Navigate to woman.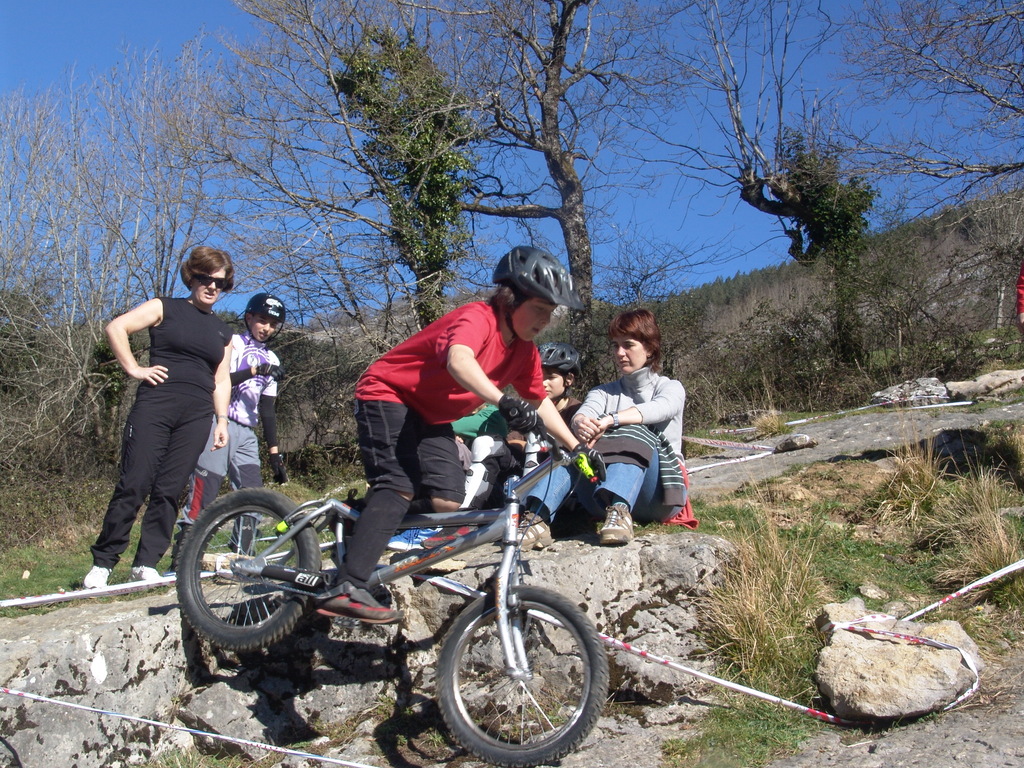
Navigation target: x1=497 y1=305 x2=692 y2=562.
